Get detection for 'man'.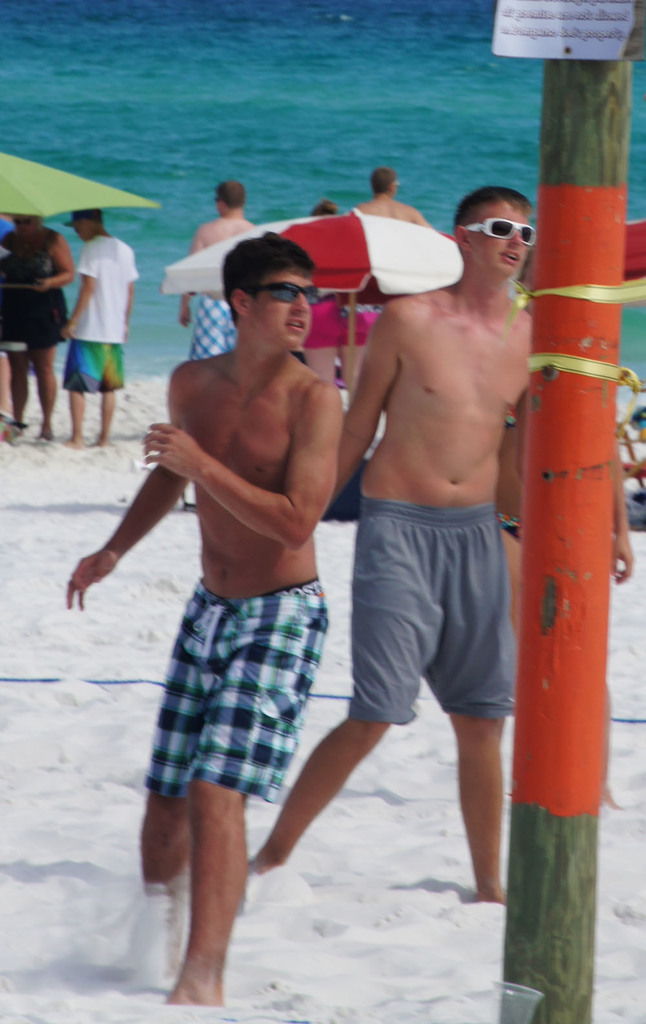
Detection: 61,235,360,1010.
